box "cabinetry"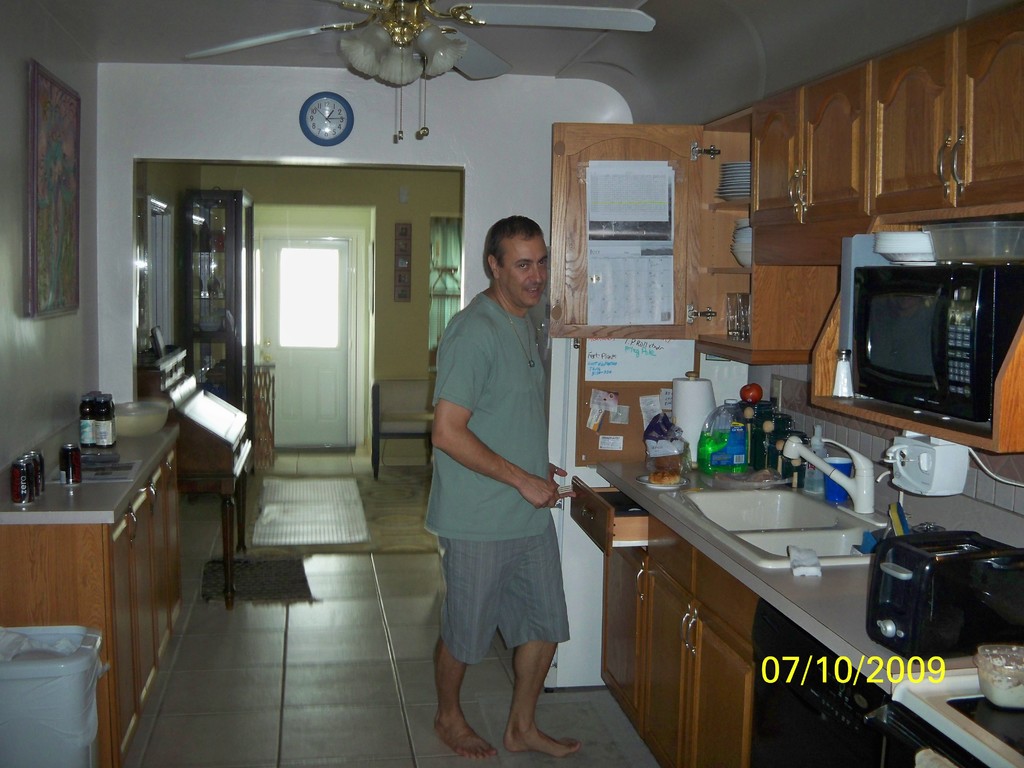
box(1, 446, 183, 767)
